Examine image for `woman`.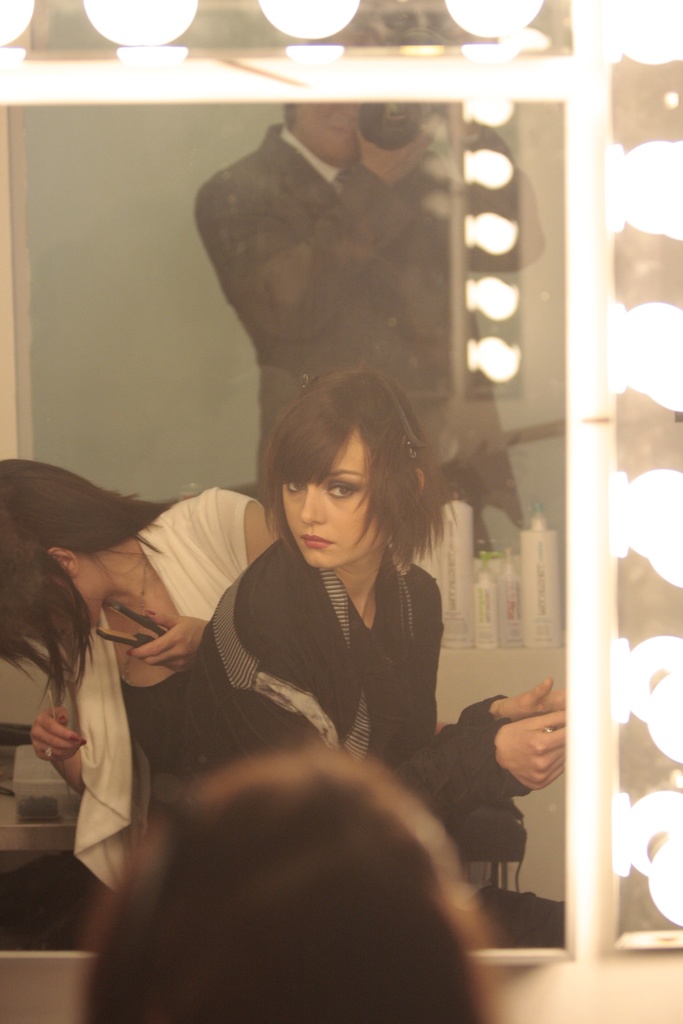
Examination result: bbox=(136, 362, 575, 888).
